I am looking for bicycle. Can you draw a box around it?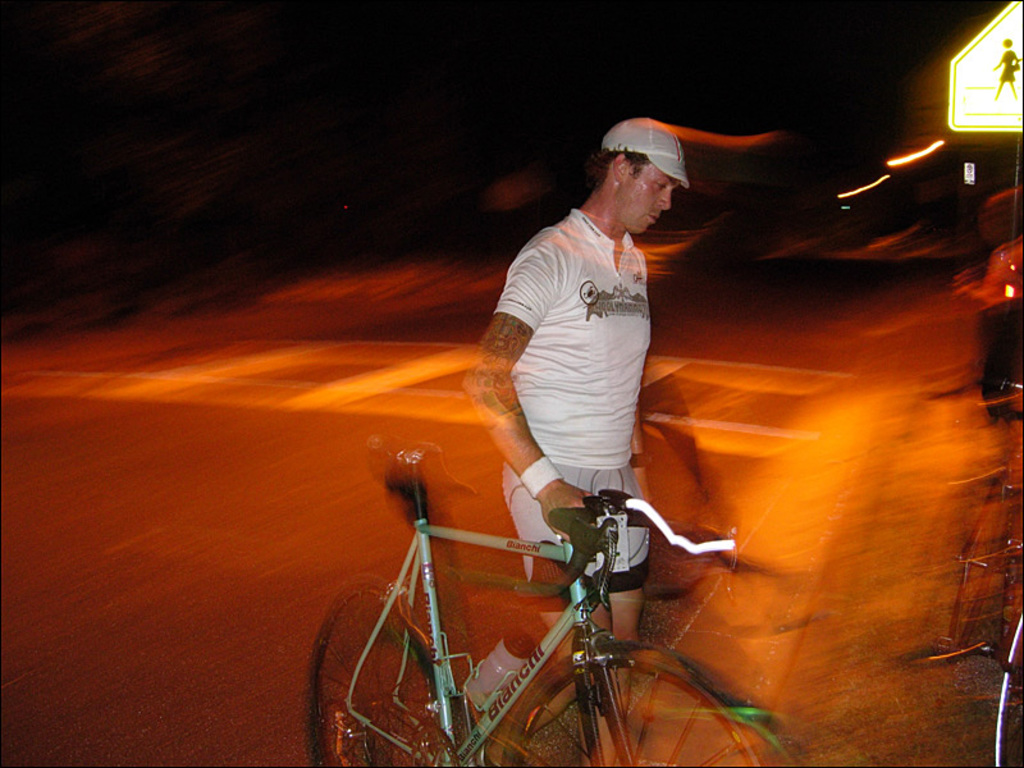
Sure, the bounding box is BBox(932, 375, 1023, 767).
